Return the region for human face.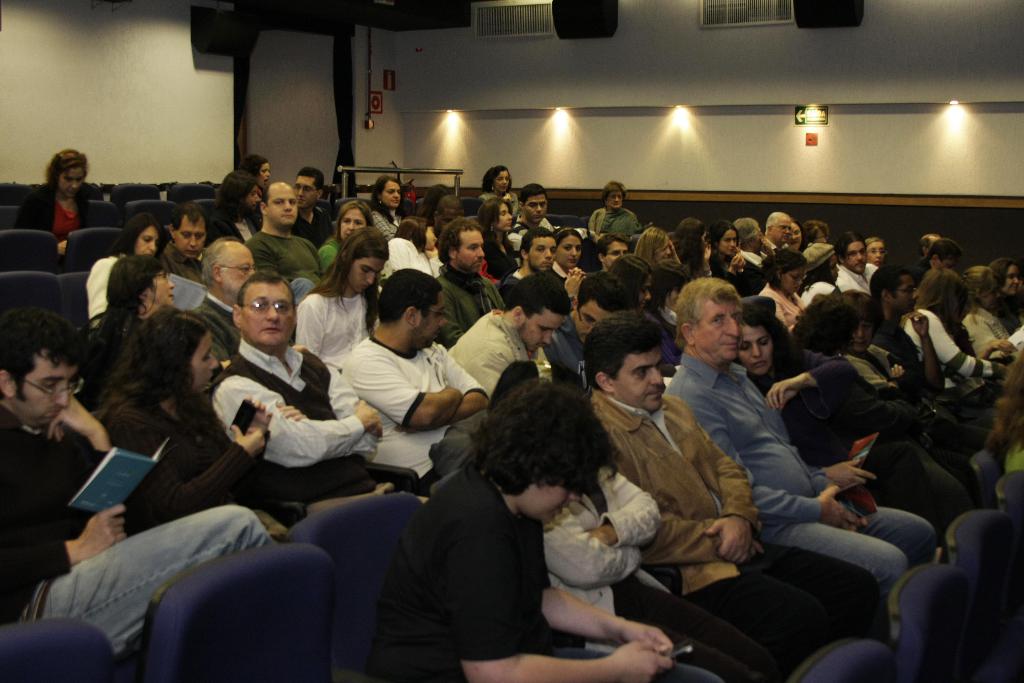
501,202,510,229.
